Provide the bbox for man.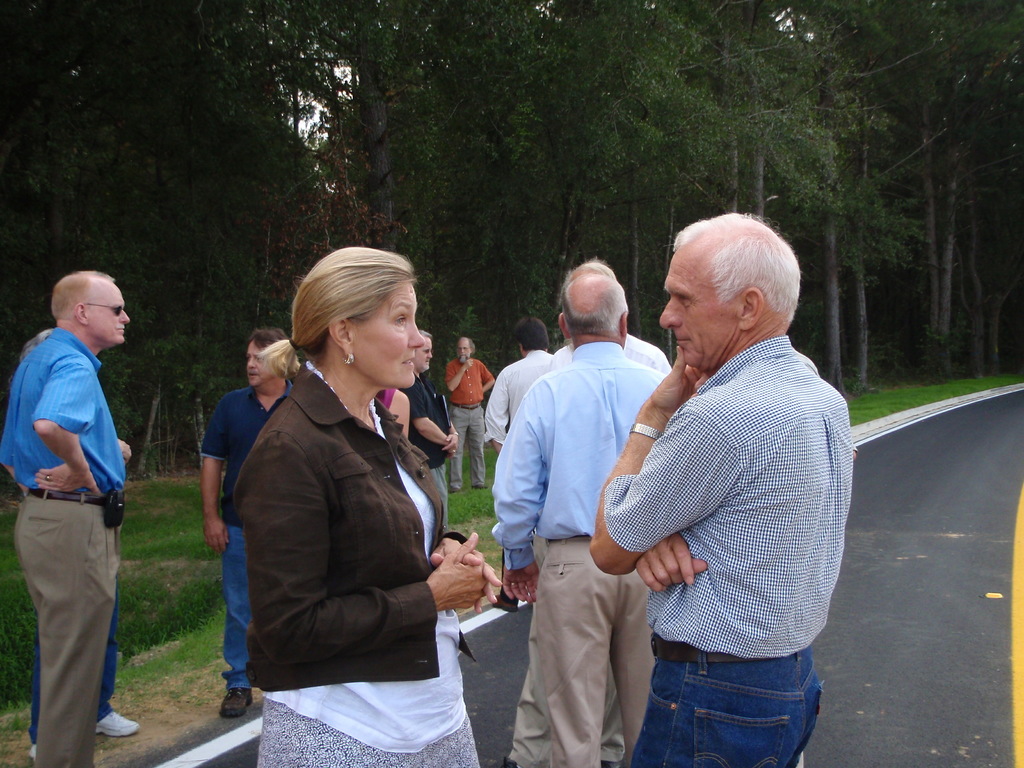
box(482, 316, 551, 451).
